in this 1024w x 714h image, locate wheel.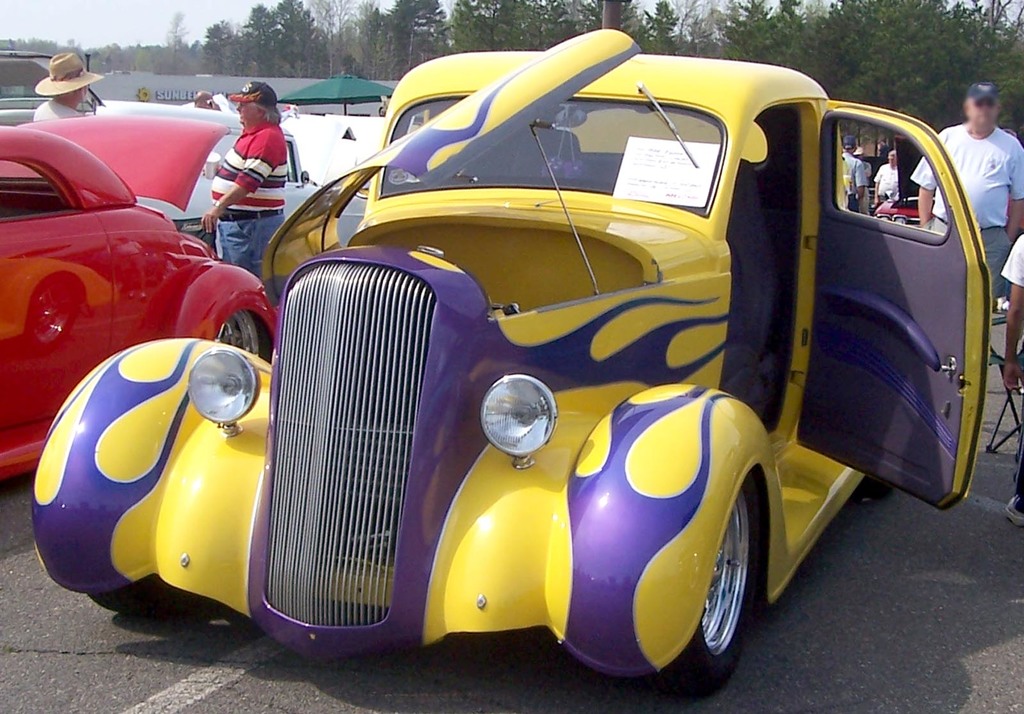
Bounding box: detection(676, 482, 763, 676).
